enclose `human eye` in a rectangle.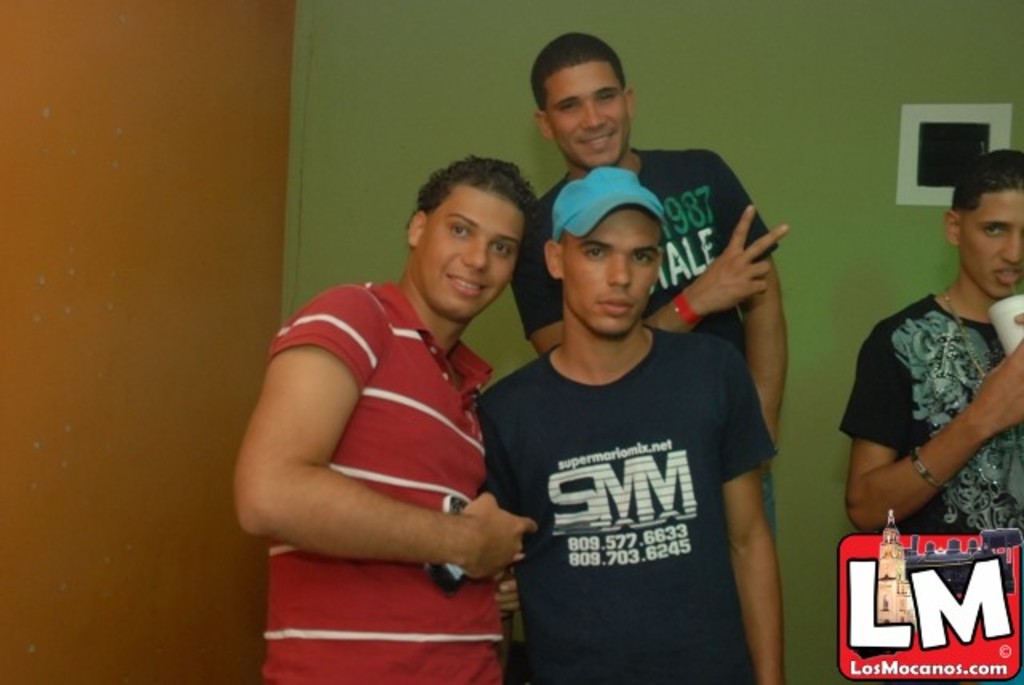
<box>557,102,586,114</box>.
